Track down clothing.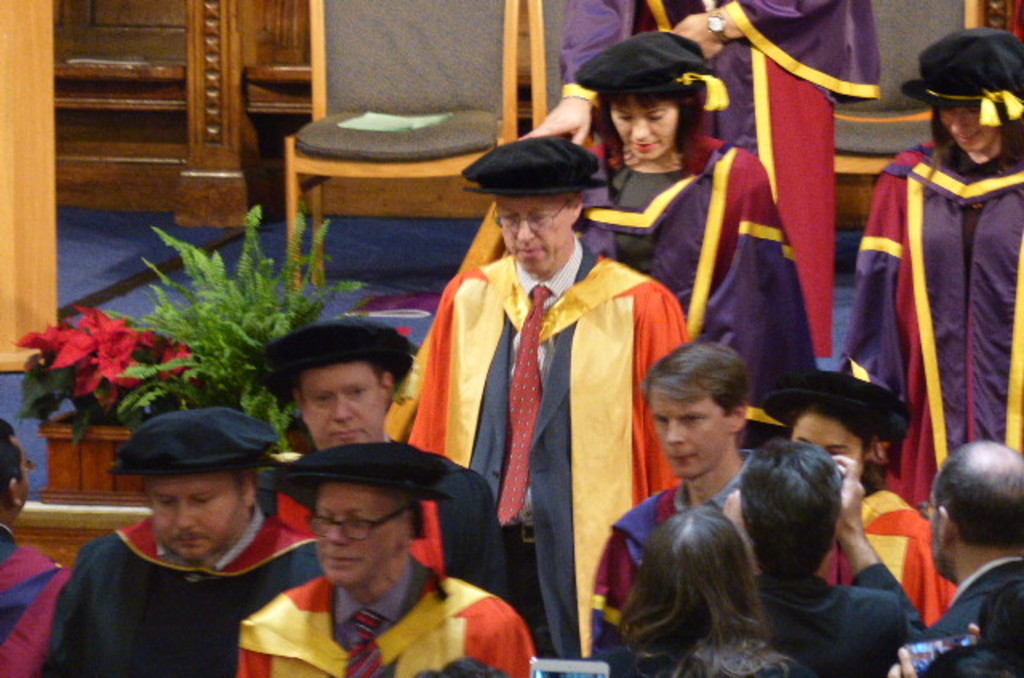
Tracked to {"left": 565, "top": 0, "right": 891, "bottom": 360}.
